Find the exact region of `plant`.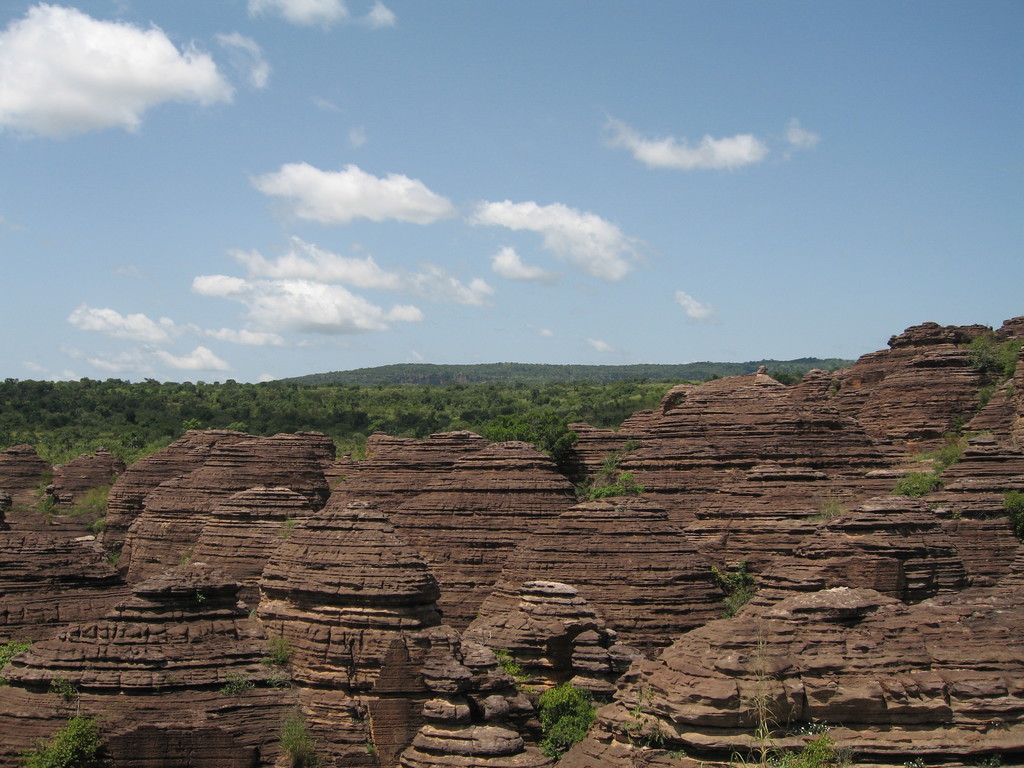
Exact region: box=[493, 646, 538, 692].
